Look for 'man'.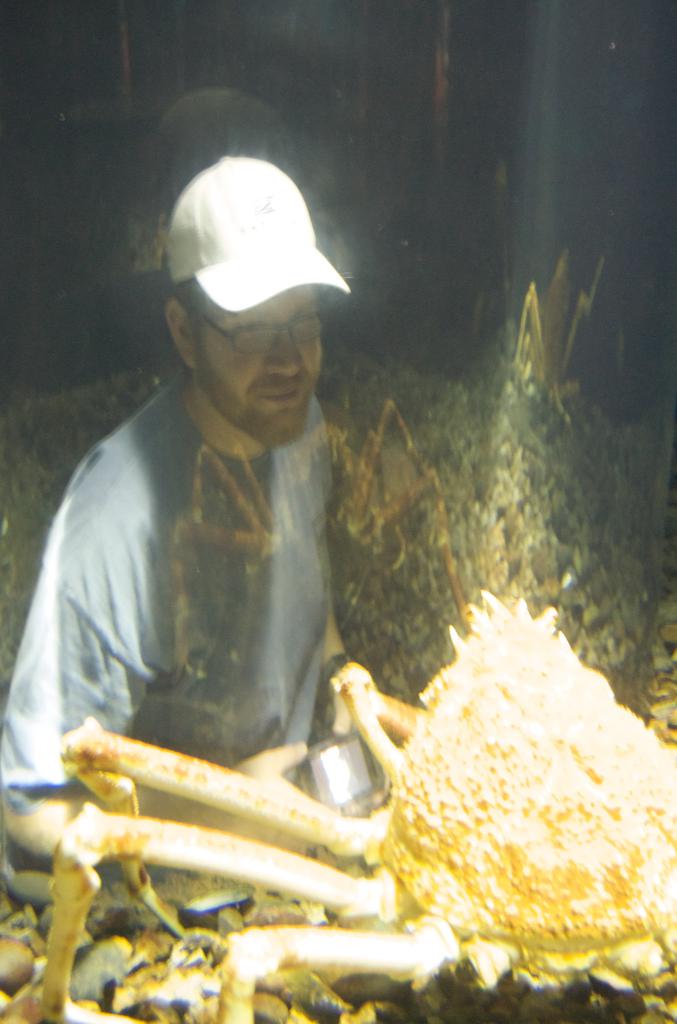
Found: BBox(26, 150, 456, 891).
